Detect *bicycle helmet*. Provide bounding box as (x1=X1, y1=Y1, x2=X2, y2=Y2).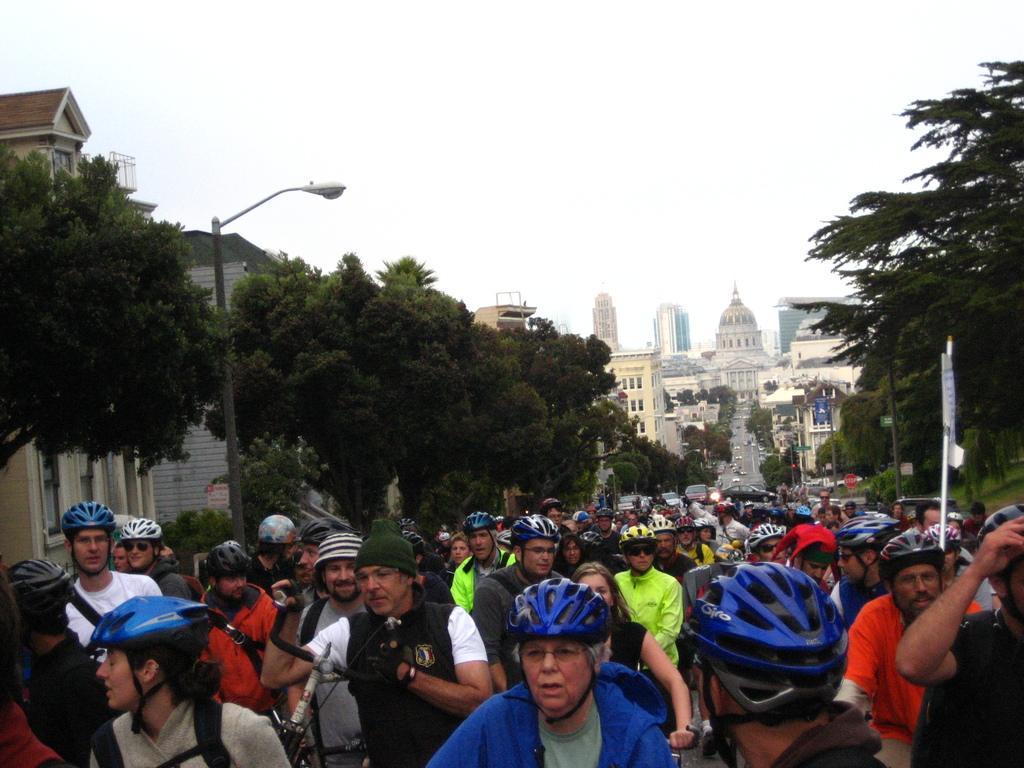
(x1=710, y1=500, x2=734, y2=527).
